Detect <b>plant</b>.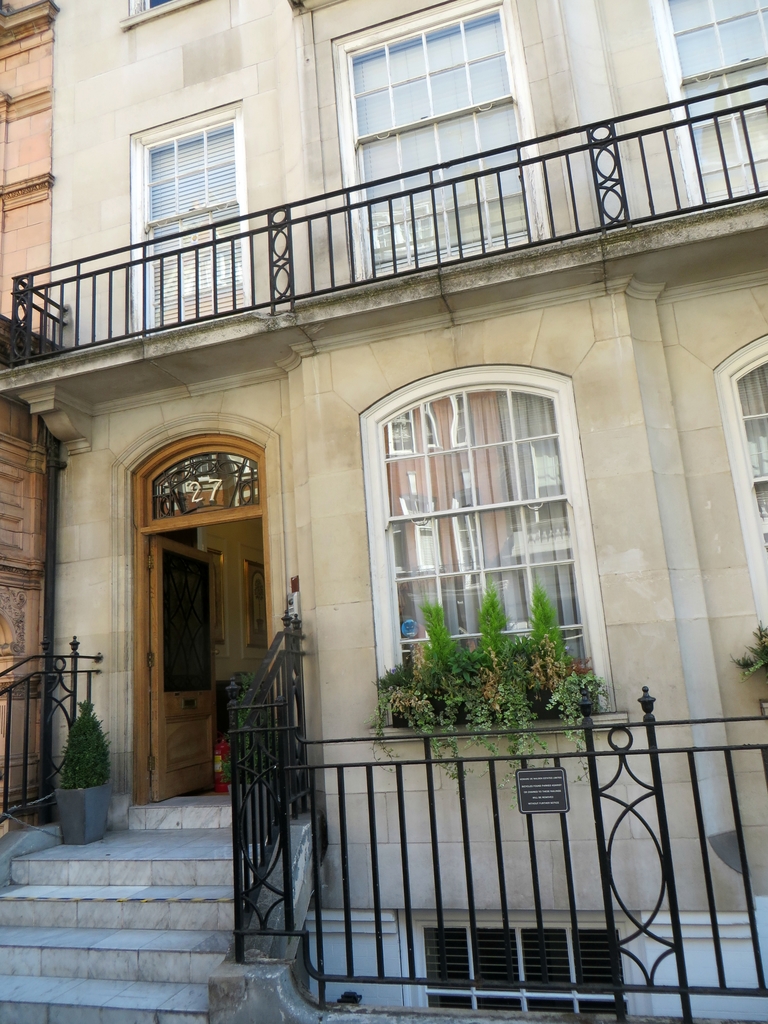
Detected at (29, 685, 110, 808).
